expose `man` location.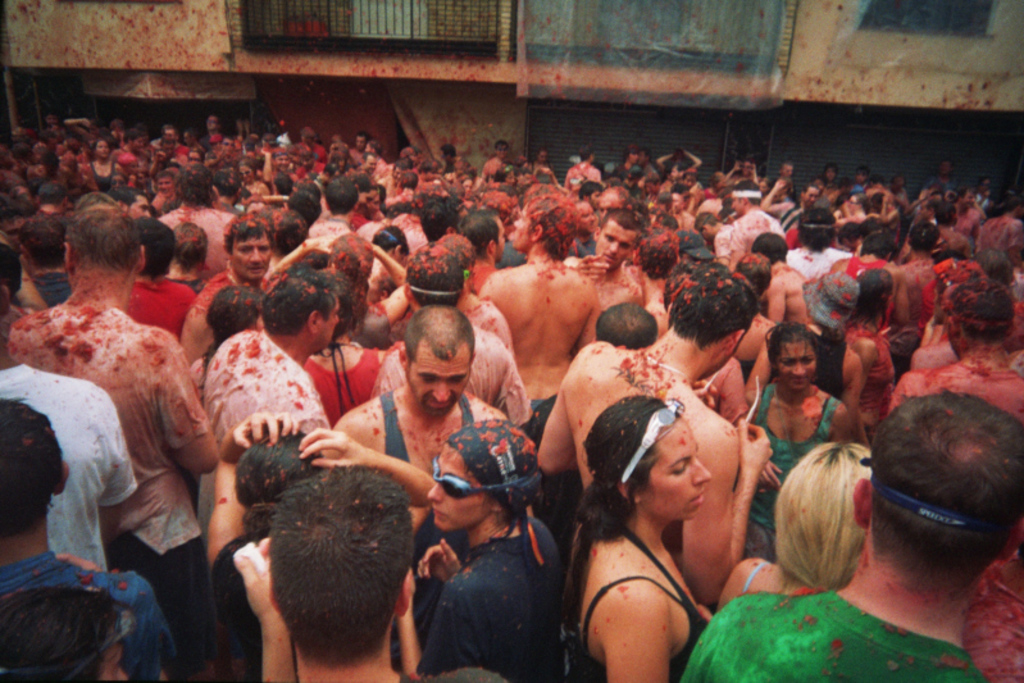
Exposed at region(149, 173, 194, 217).
